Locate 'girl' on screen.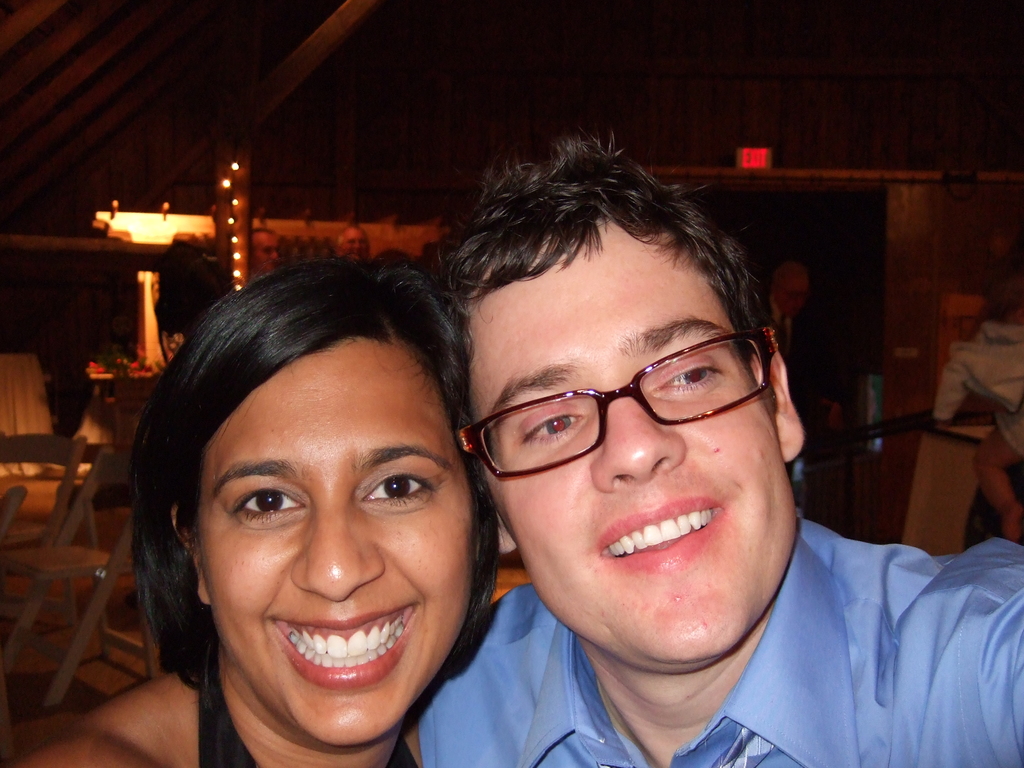
On screen at crop(6, 252, 509, 767).
